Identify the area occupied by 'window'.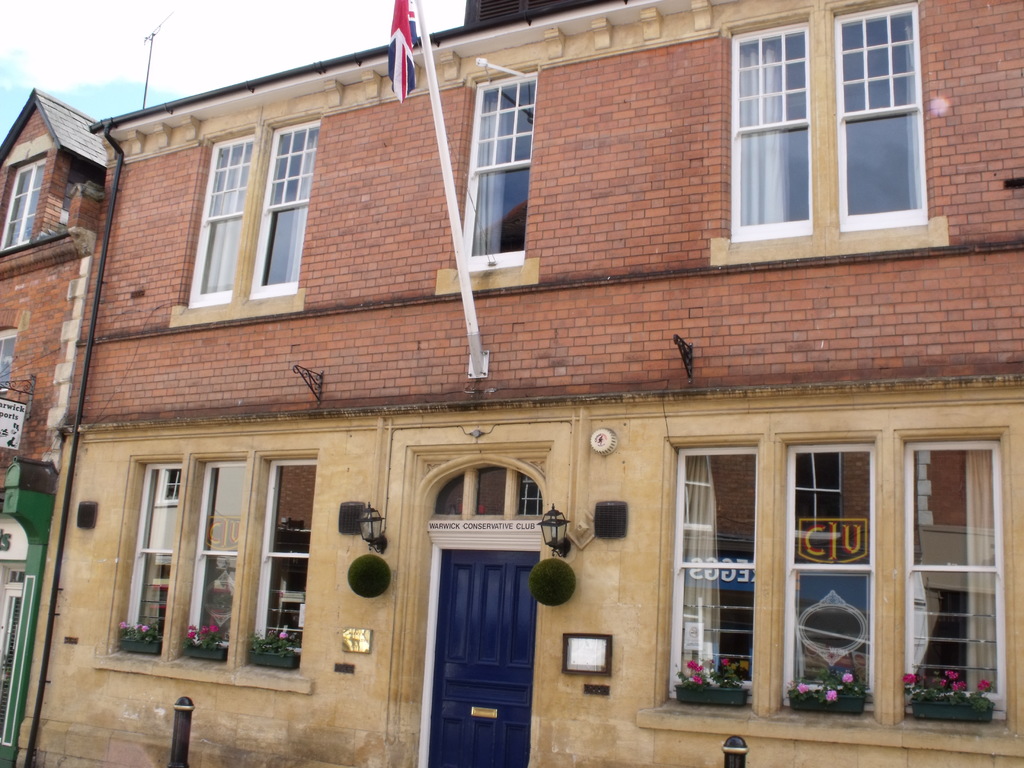
Area: l=0, t=151, r=49, b=244.
